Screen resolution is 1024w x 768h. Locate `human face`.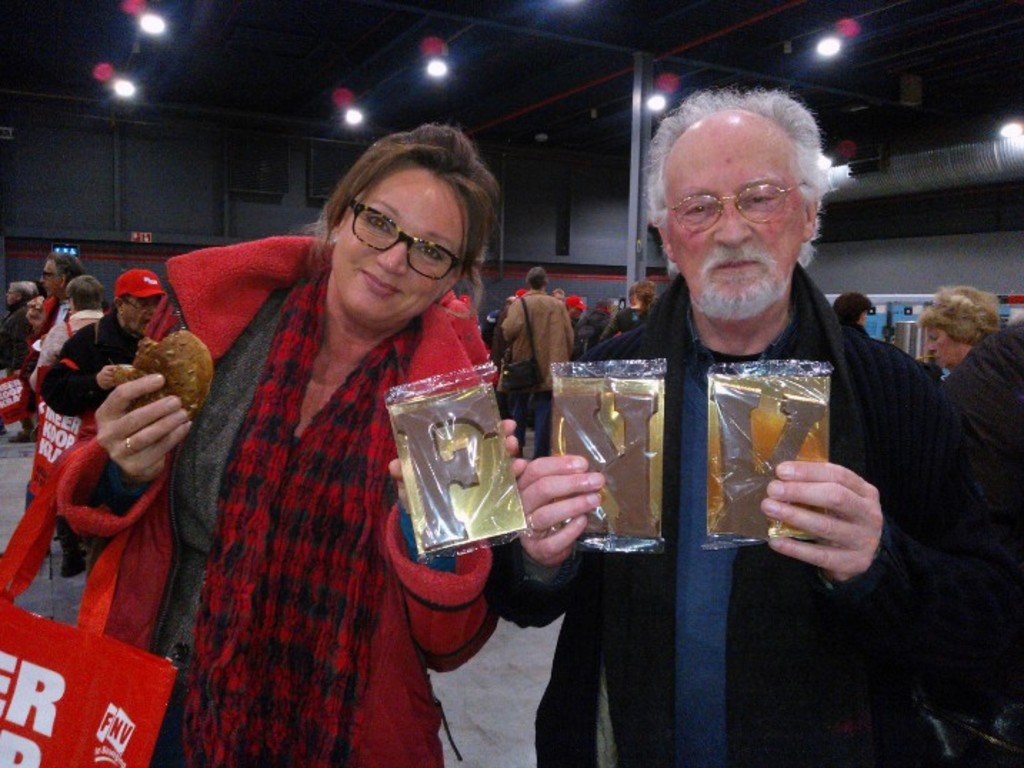
[left=668, top=136, right=804, bottom=313].
